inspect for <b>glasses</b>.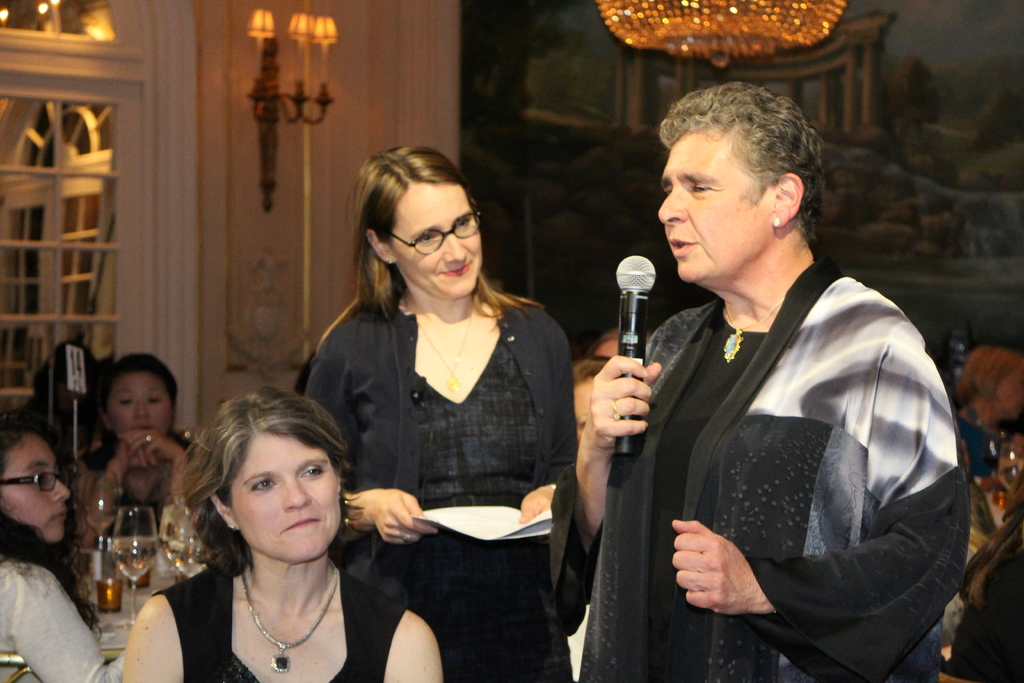
Inspection: bbox(1, 470, 61, 494).
